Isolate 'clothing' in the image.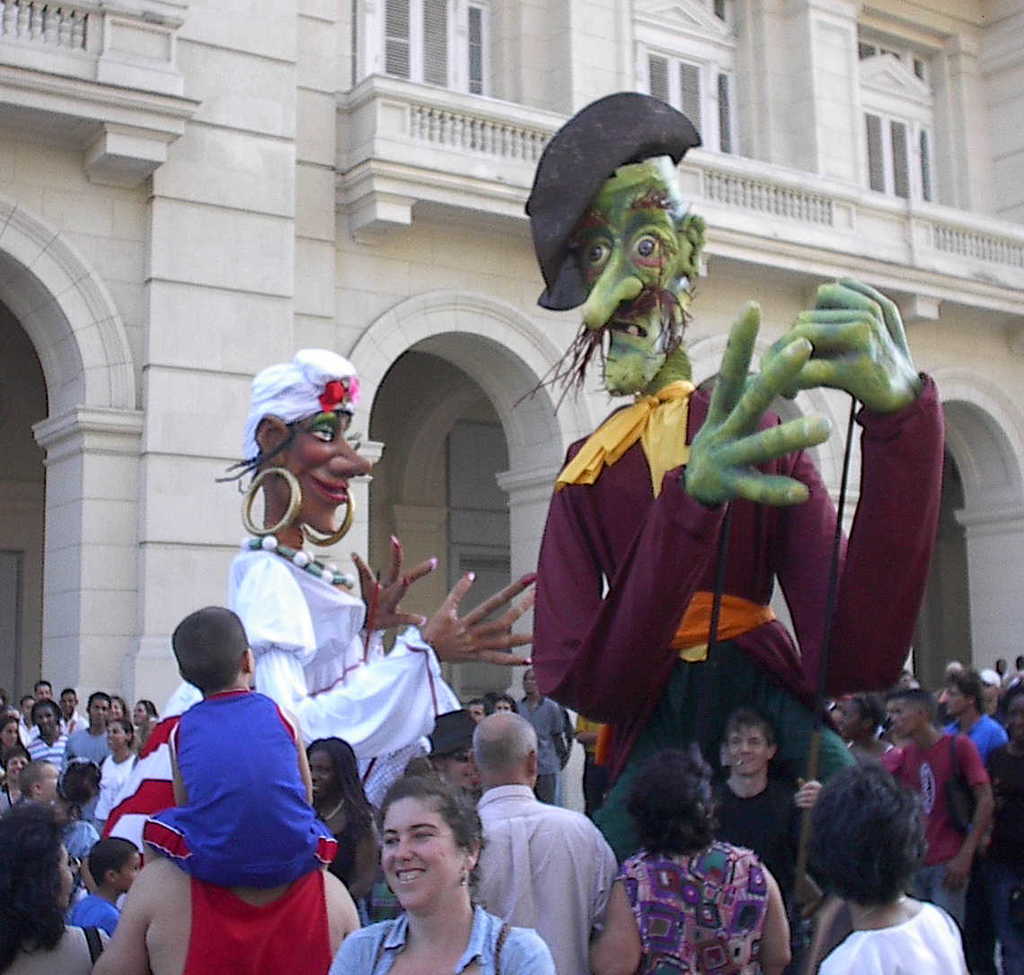
Isolated region: 331:909:553:974.
